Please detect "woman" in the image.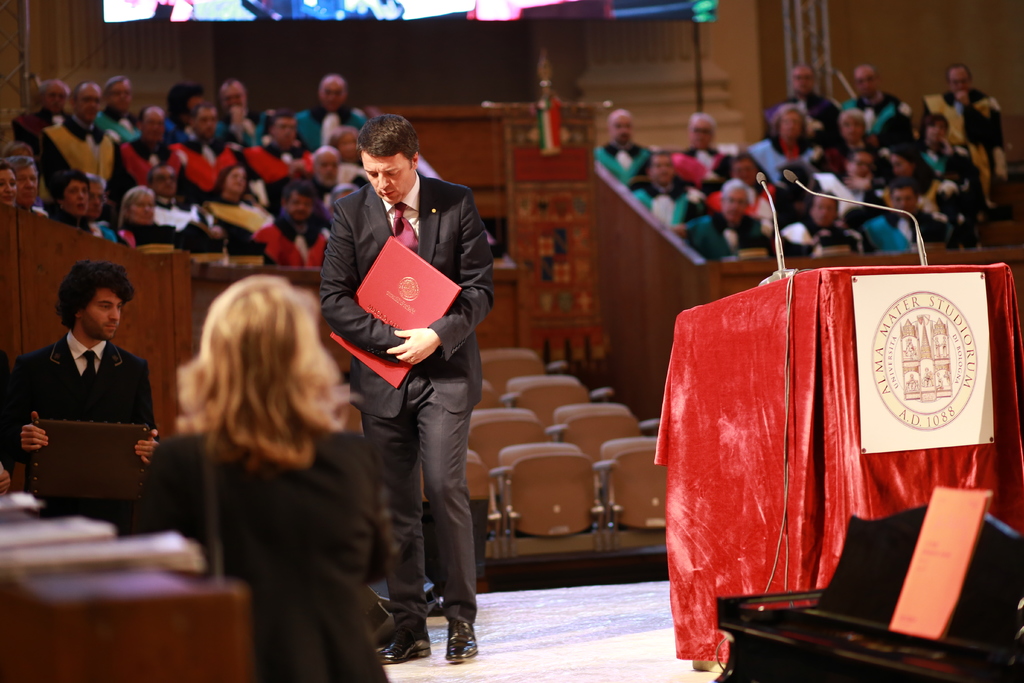
<bbox>131, 271, 395, 677</bbox>.
